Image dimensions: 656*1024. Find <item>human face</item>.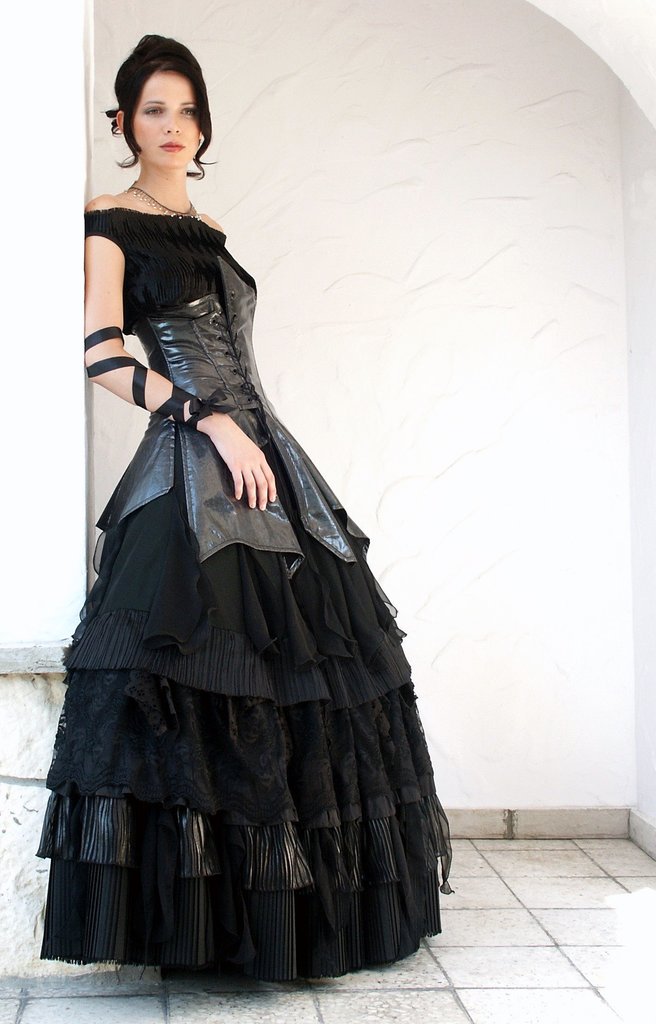
bbox=[129, 71, 198, 169].
